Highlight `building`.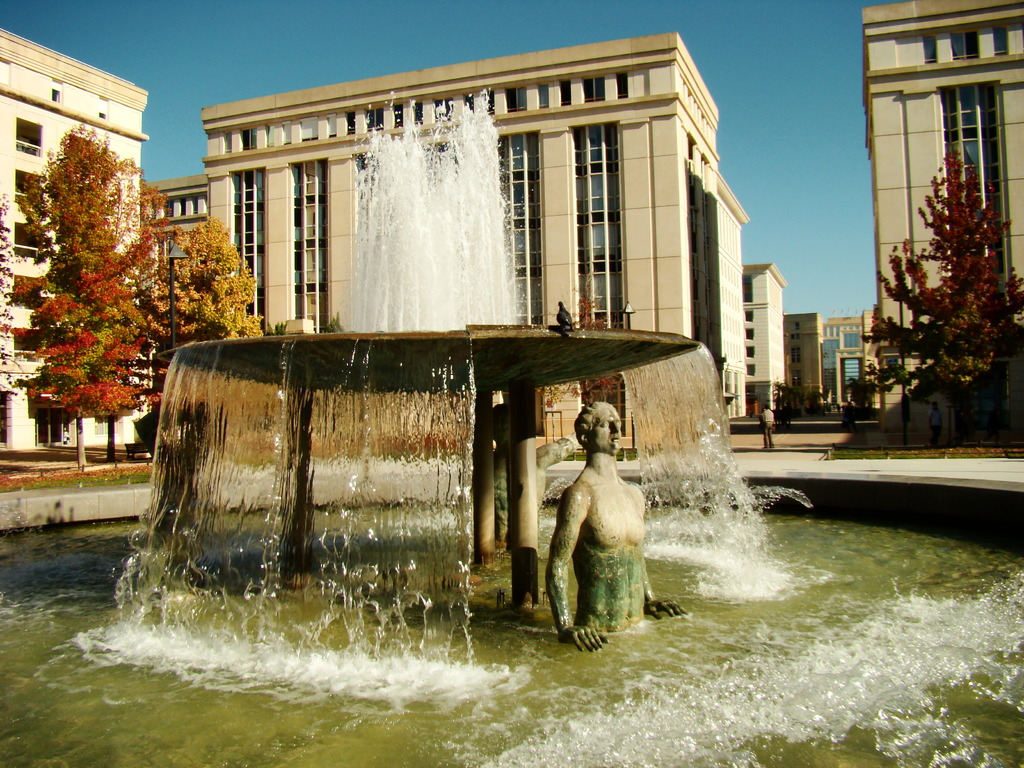
Highlighted region: bbox=[786, 316, 824, 406].
